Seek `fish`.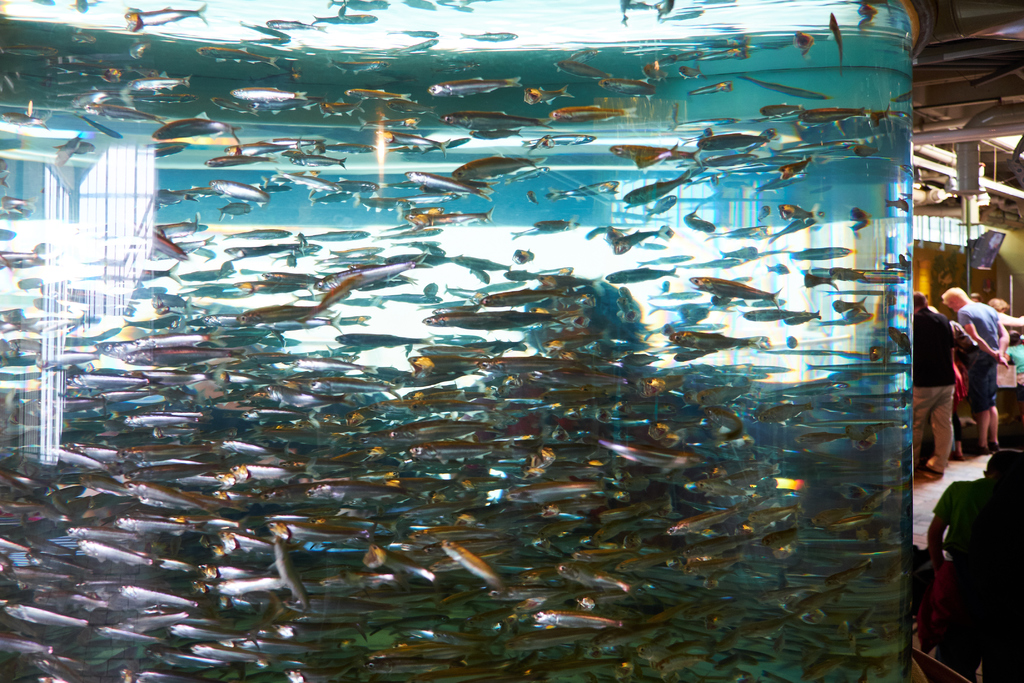
l=0, t=228, r=17, b=242.
